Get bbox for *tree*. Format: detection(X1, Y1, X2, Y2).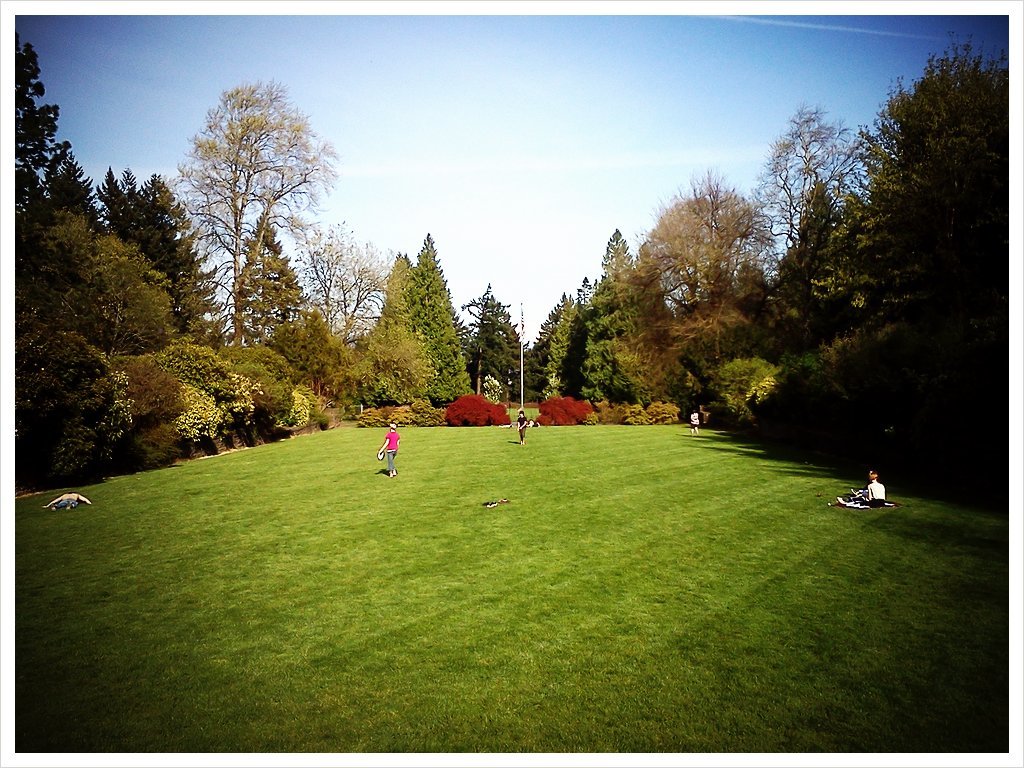
detection(583, 225, 677, 400).
